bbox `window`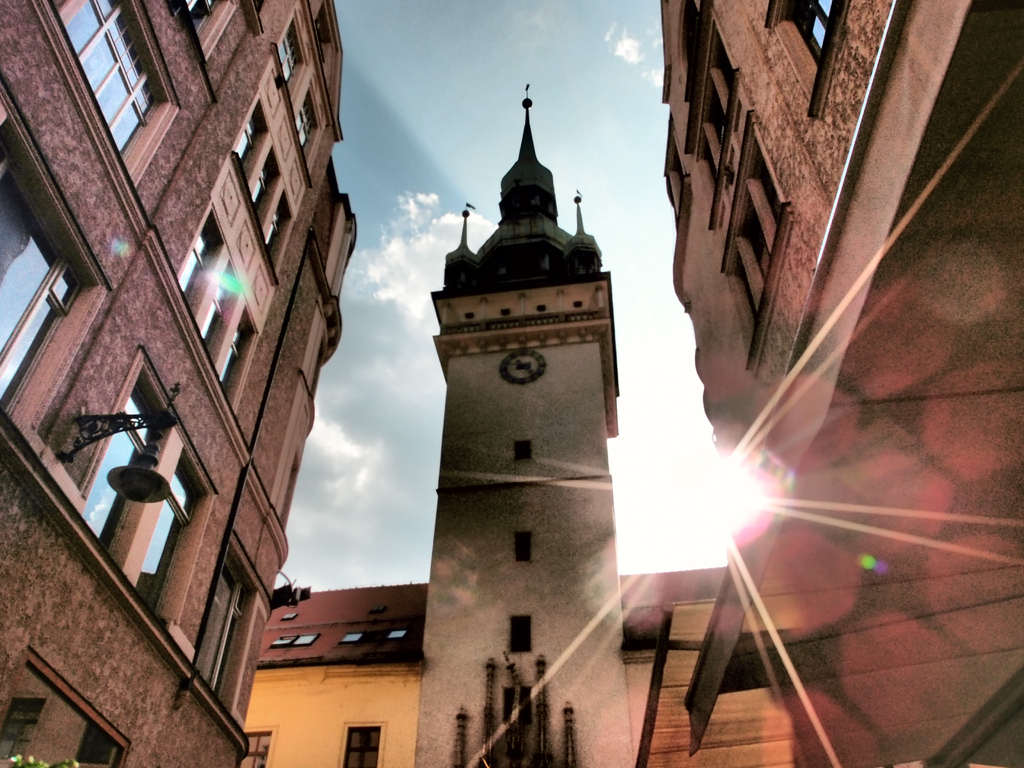
l=714, t=109, r=797, b=378
